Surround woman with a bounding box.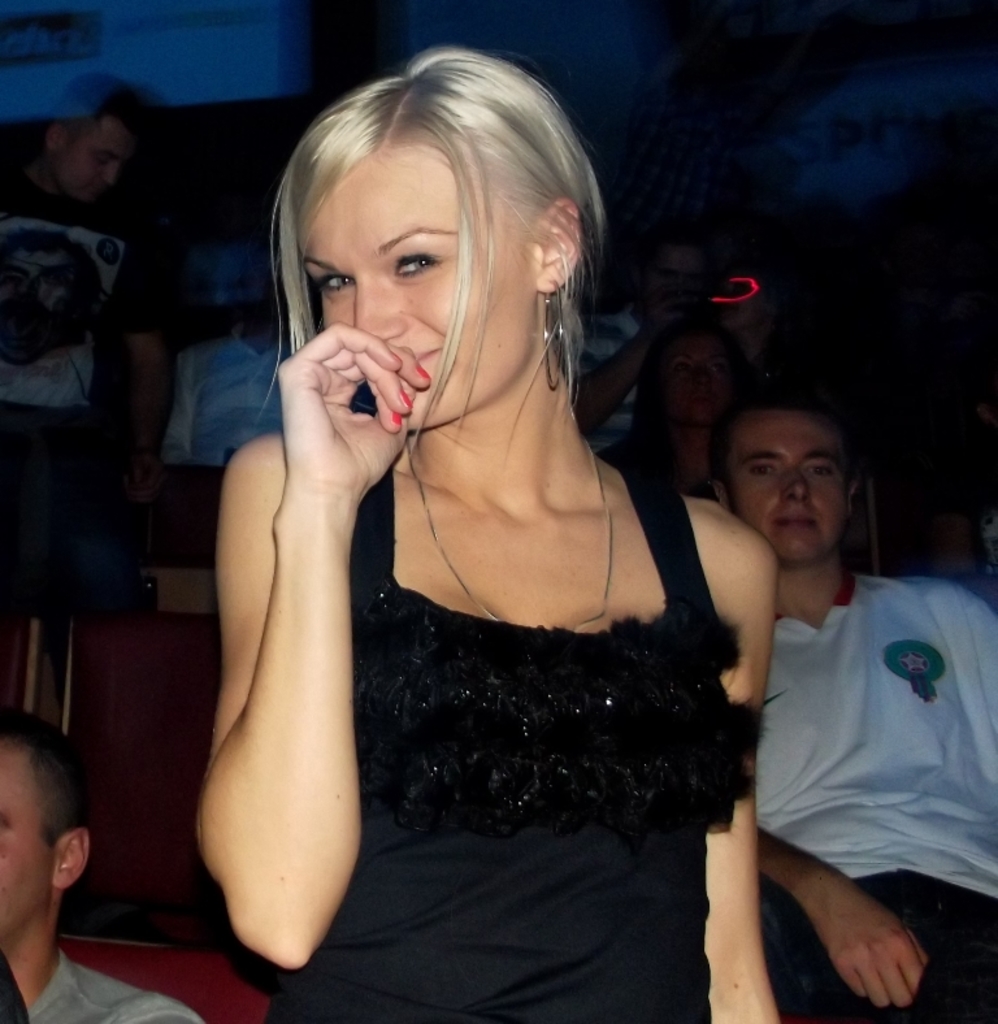
<box>198,45,794,1023</box>.
